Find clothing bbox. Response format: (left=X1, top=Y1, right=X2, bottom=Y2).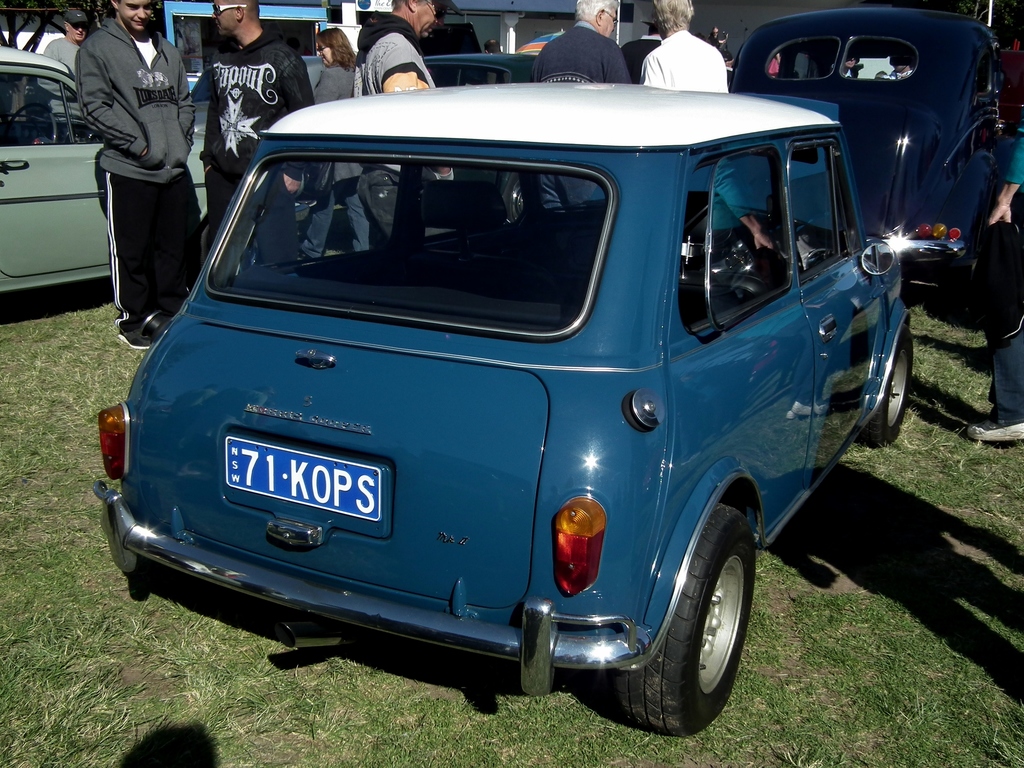
(left=201, top=20, right=321, bottom=305).
